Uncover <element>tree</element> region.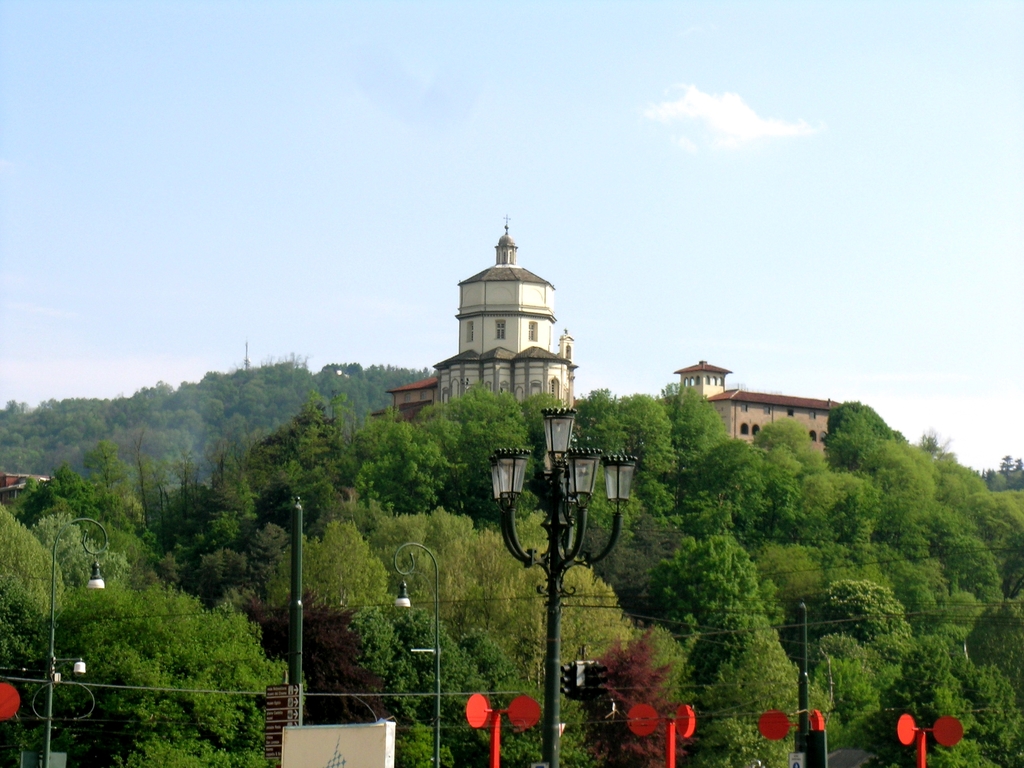
Uncovered: pyautogui.locateOnScreen(576, 630, 686, 767).
